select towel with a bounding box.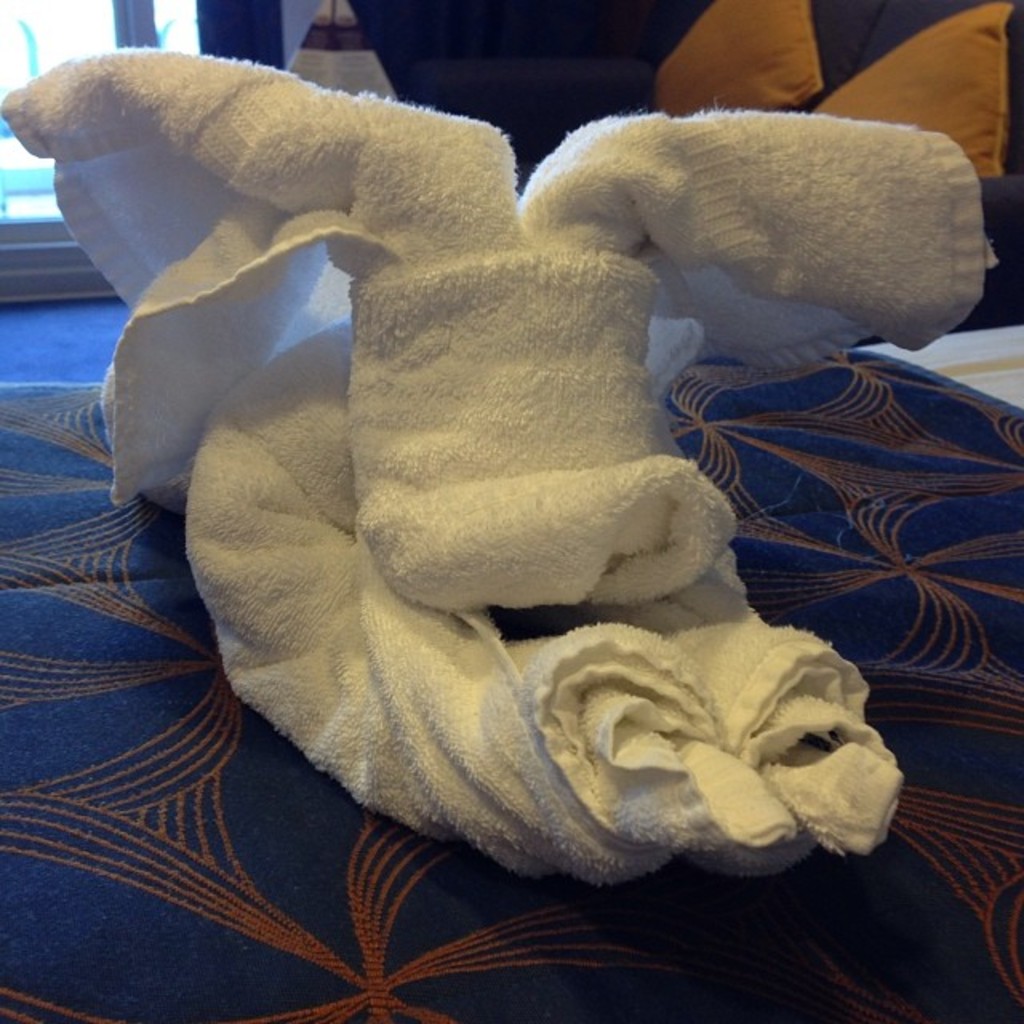
select_region(0, 42, 998, 616).
